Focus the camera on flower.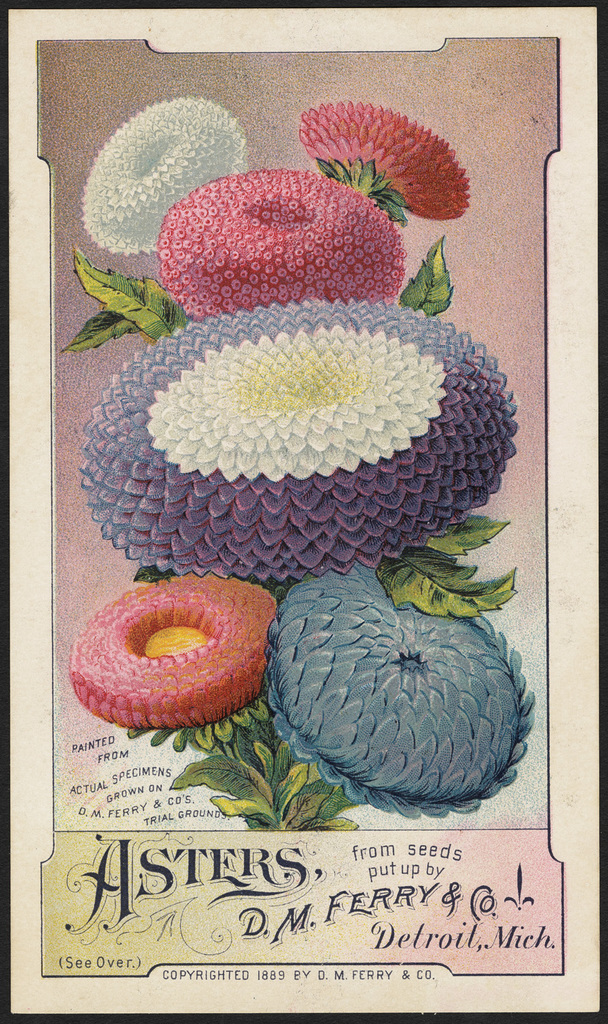
Focus region: 158/171/406/317.
